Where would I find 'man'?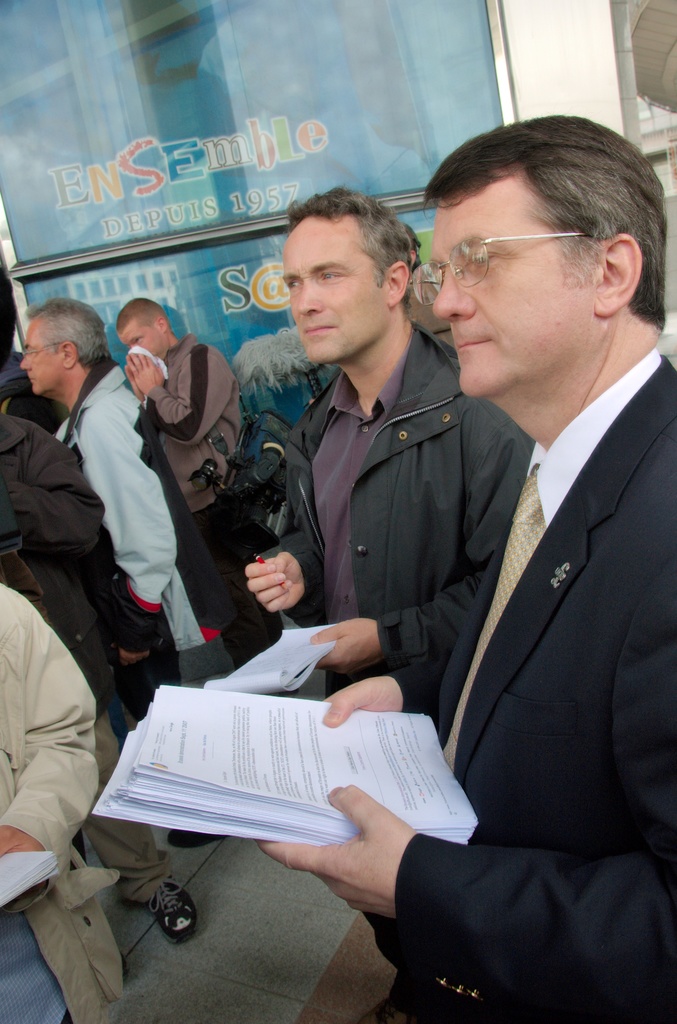
At 116:299:279:666.
